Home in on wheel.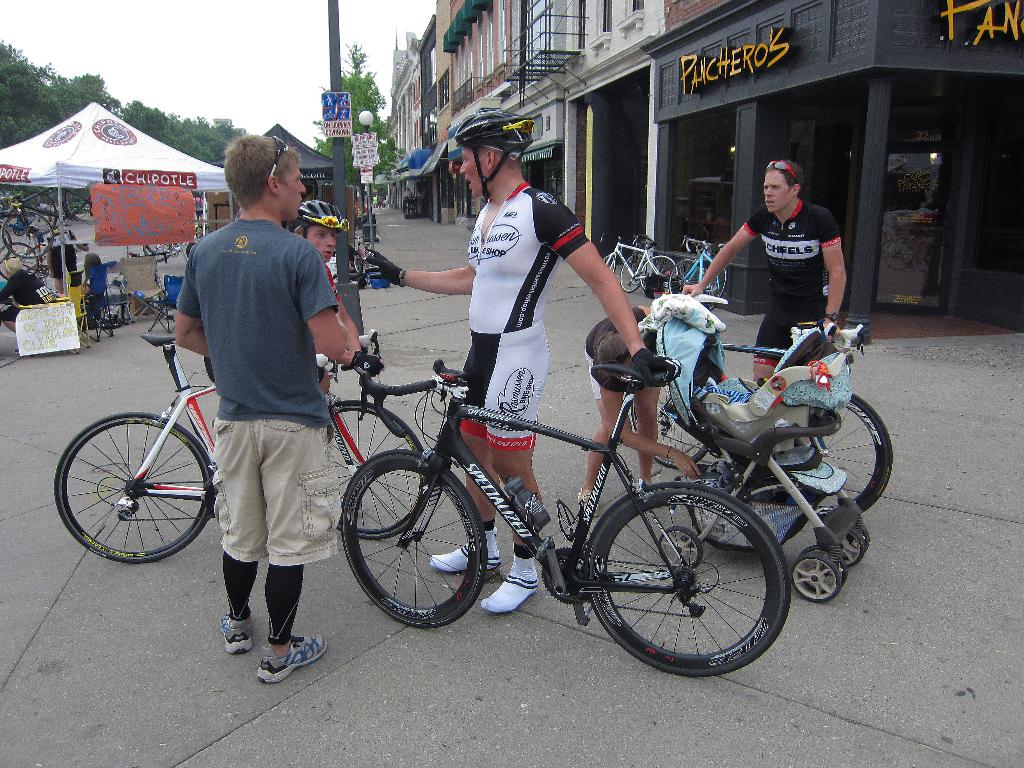
Homed in at (left=838, top=529, right=867, bottom=567).
